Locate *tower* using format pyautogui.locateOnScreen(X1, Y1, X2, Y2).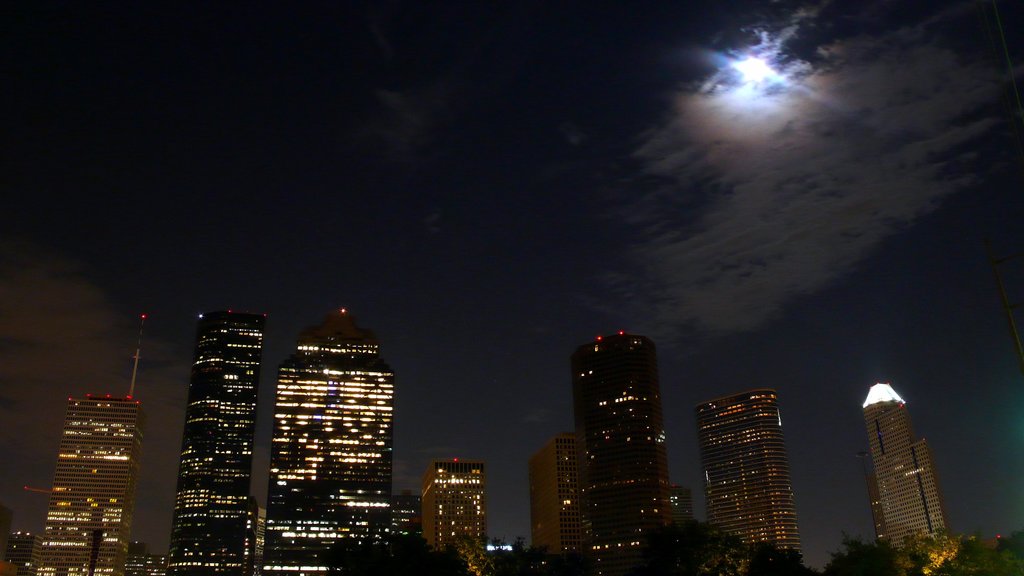
pyautogui.locateOnScreen(396, 490, 422, 545).
